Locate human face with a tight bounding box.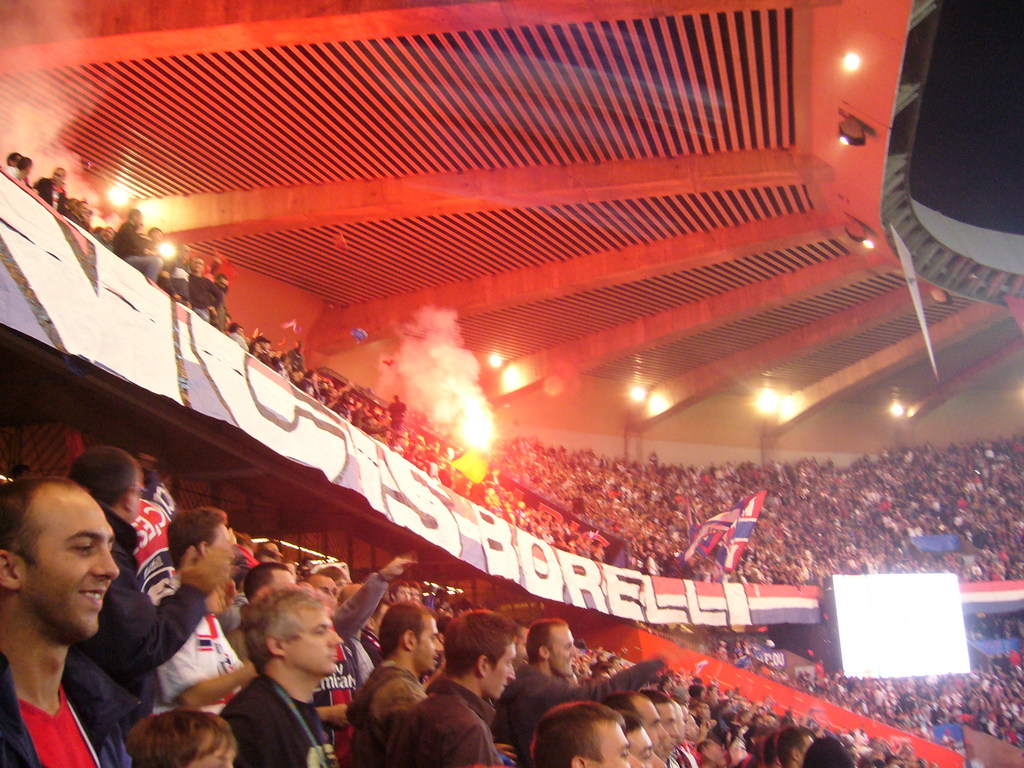
rect(632, 695, 663, 750).
